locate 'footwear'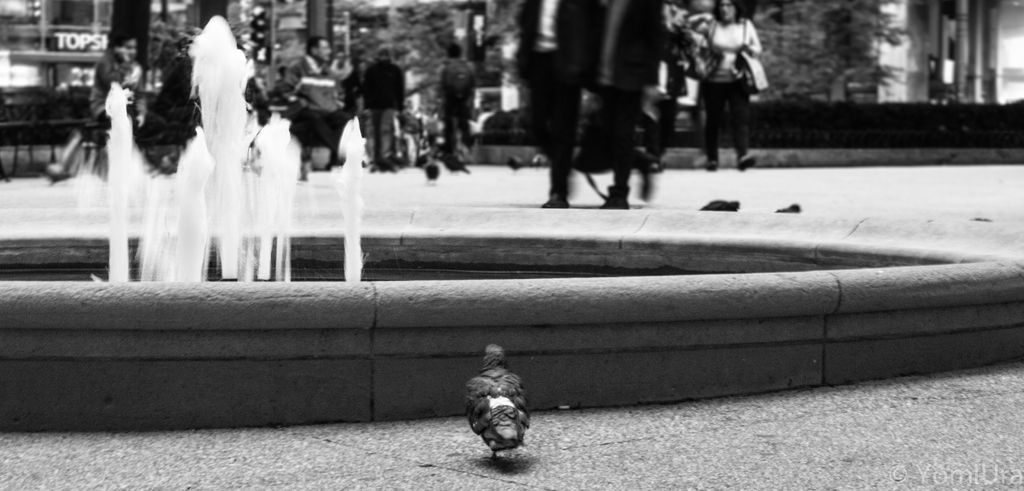
bbox=[595, 186, 628, 211]
